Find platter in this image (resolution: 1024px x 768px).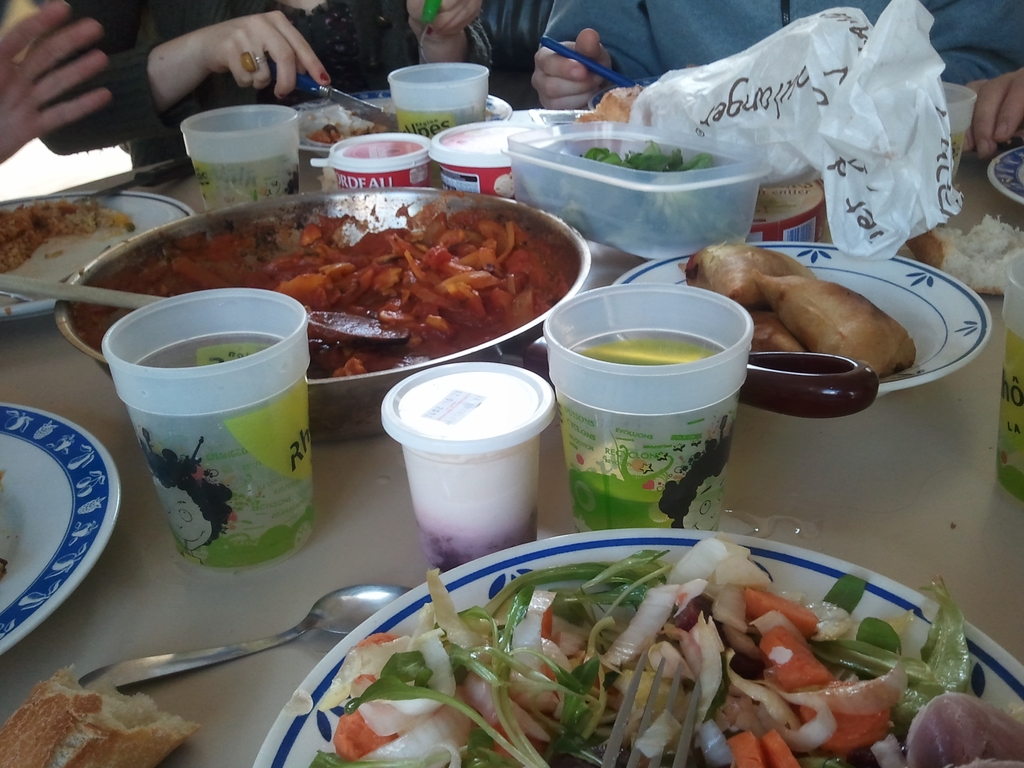
BBox(986, 145, 1023, 205).
